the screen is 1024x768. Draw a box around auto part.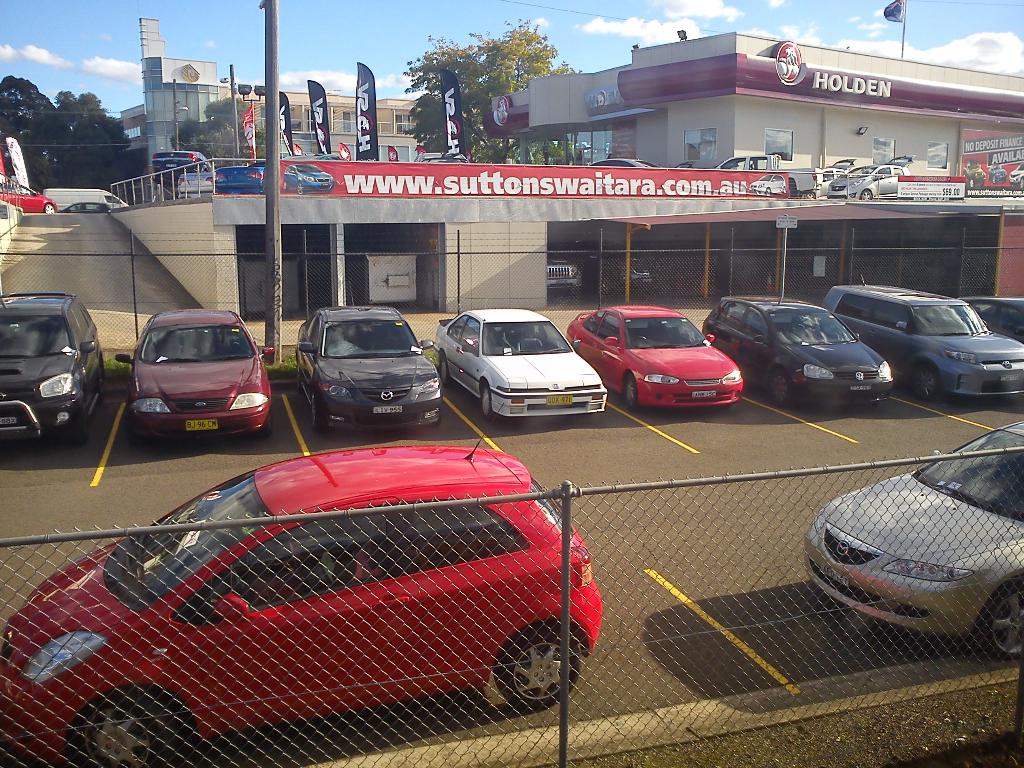
130 471 284 604.
